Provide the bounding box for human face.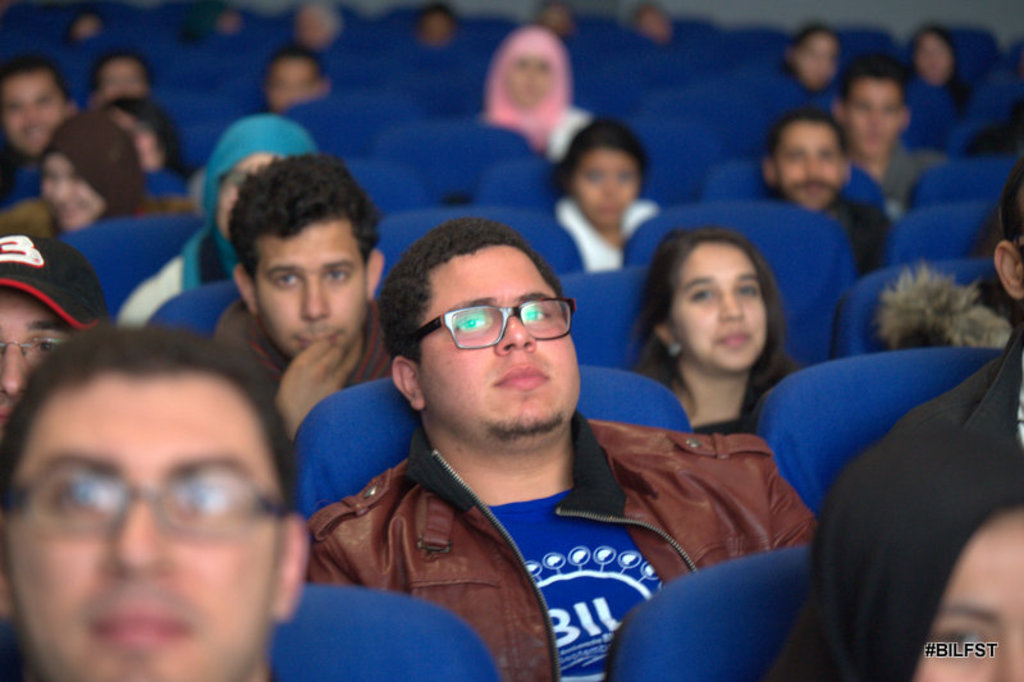
x1=0 y1=290 x2=56 y2=444.
